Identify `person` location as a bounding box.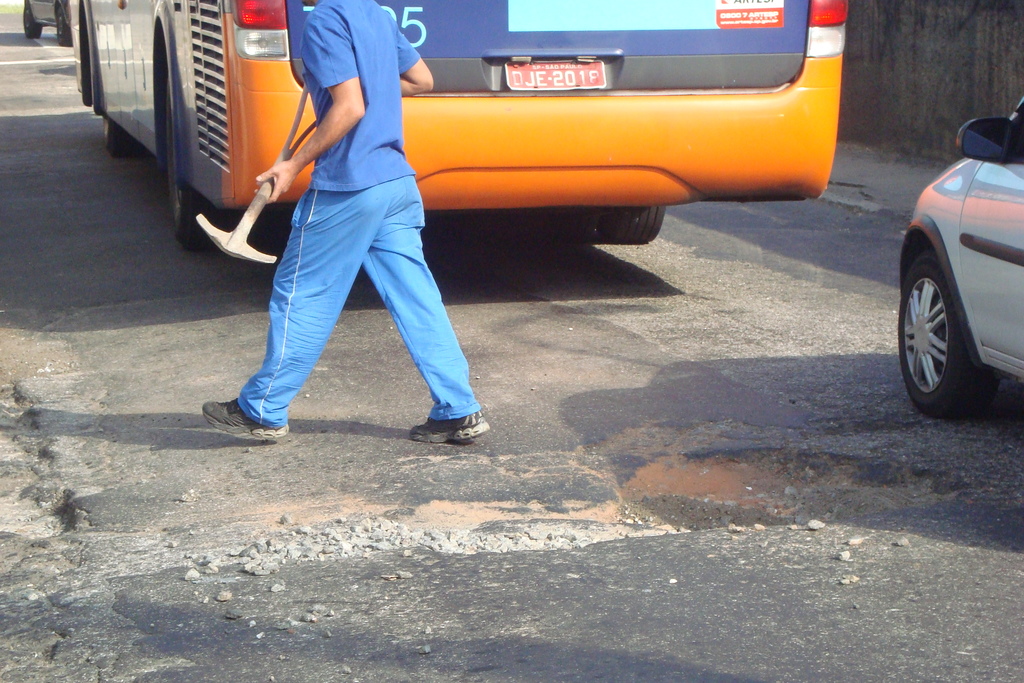
bbox(216, 0, 472, 447).
